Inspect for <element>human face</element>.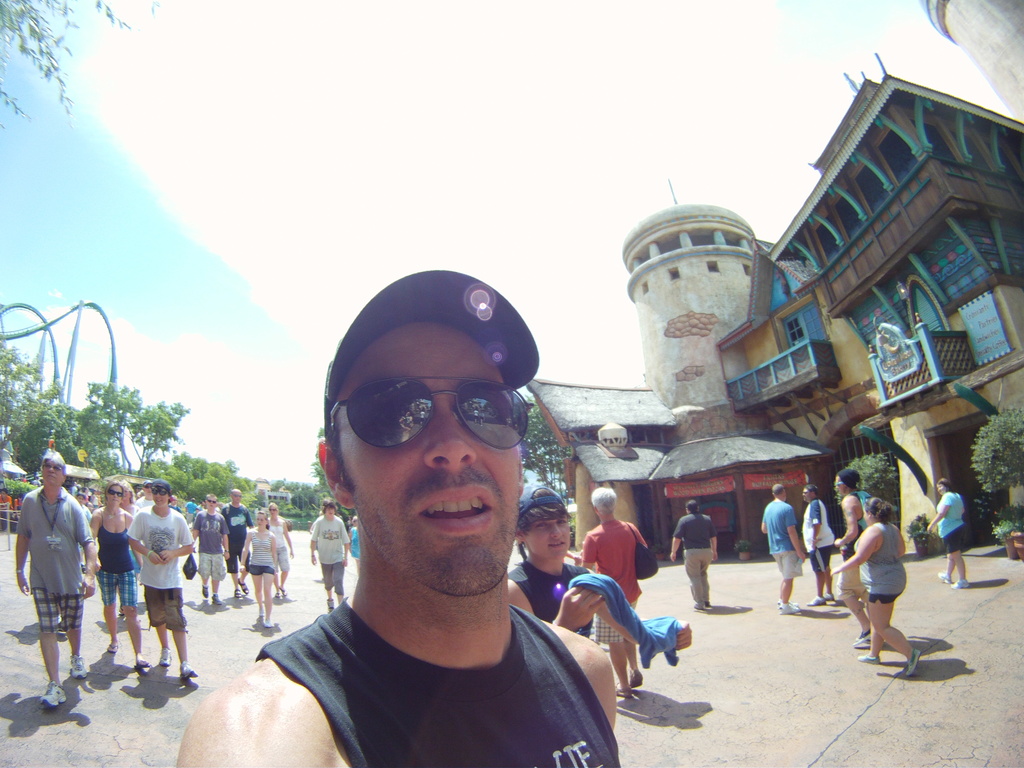
Inspection: BBox(143, 486, 152, 499).
